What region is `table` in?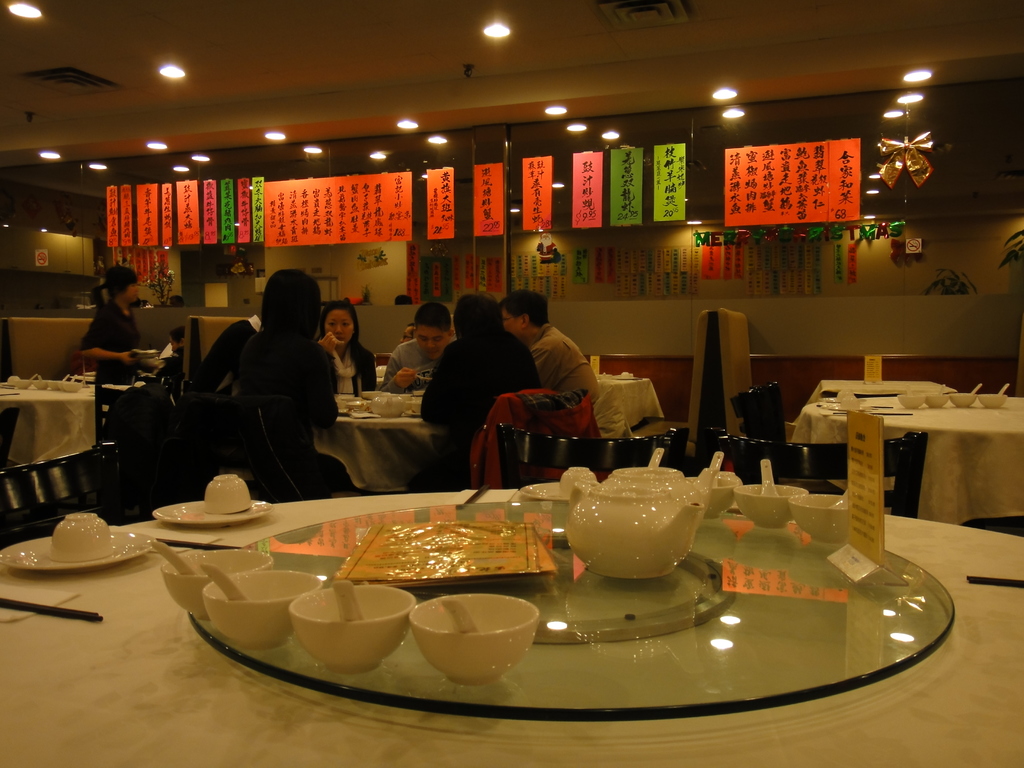
pyautogui.locateOnScreen(313, 356, 665, 501).
